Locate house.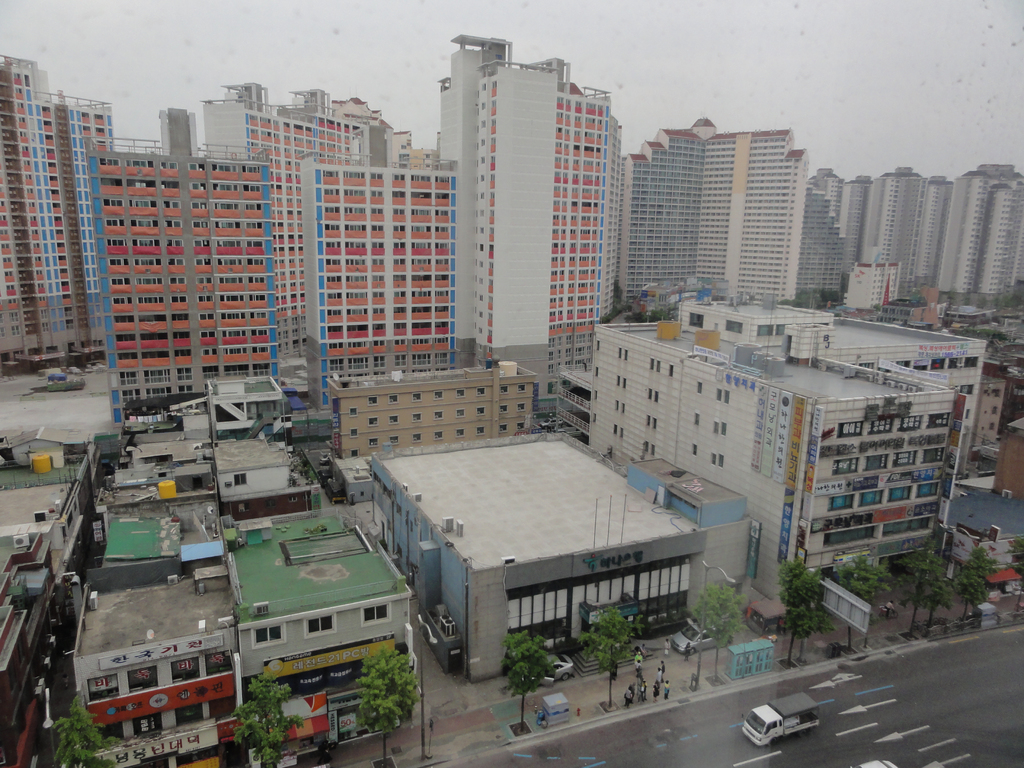
Bounding box: detection(0, 446, 104, 760).
